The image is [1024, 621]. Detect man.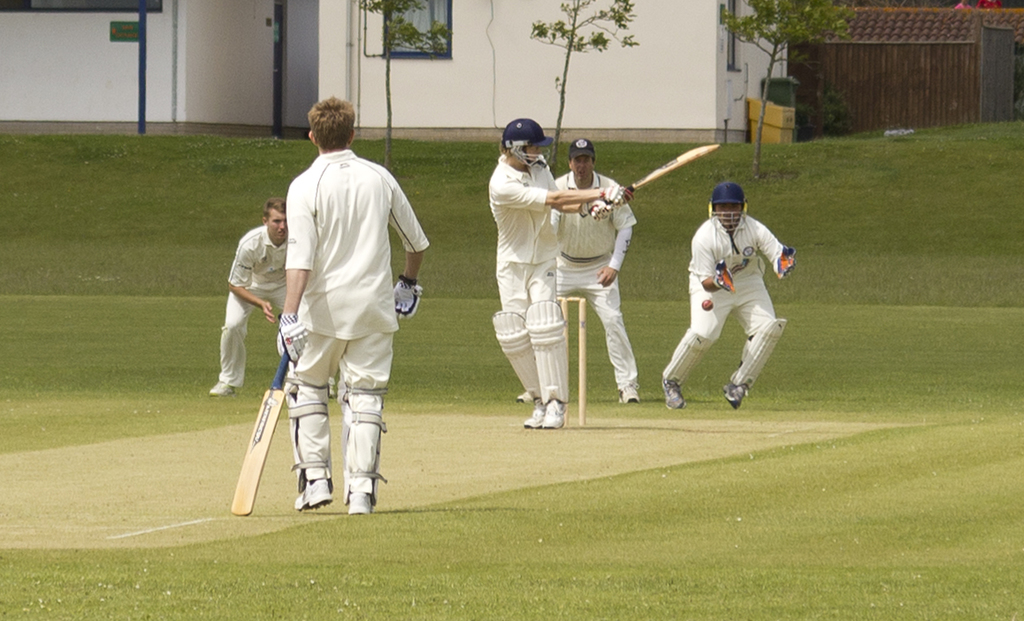
Detection: select_region(489, 117, 630, 428).
